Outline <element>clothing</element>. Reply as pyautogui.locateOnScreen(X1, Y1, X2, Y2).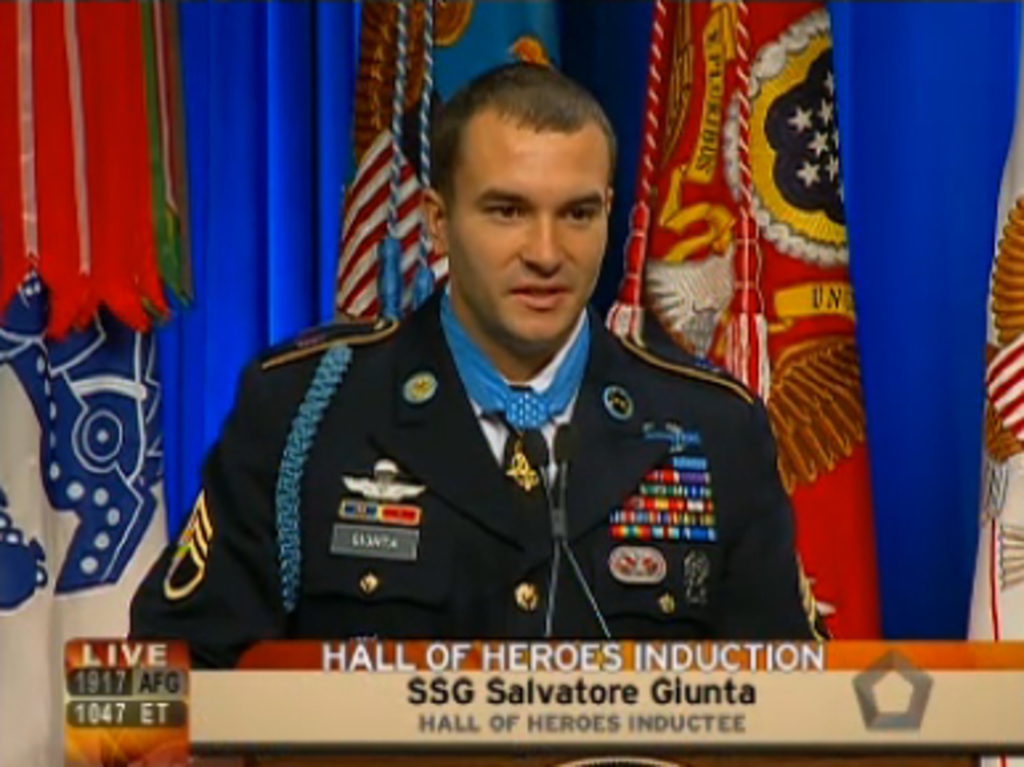
pyautogui.locateOnScreen(125, 281, 817, 653).
